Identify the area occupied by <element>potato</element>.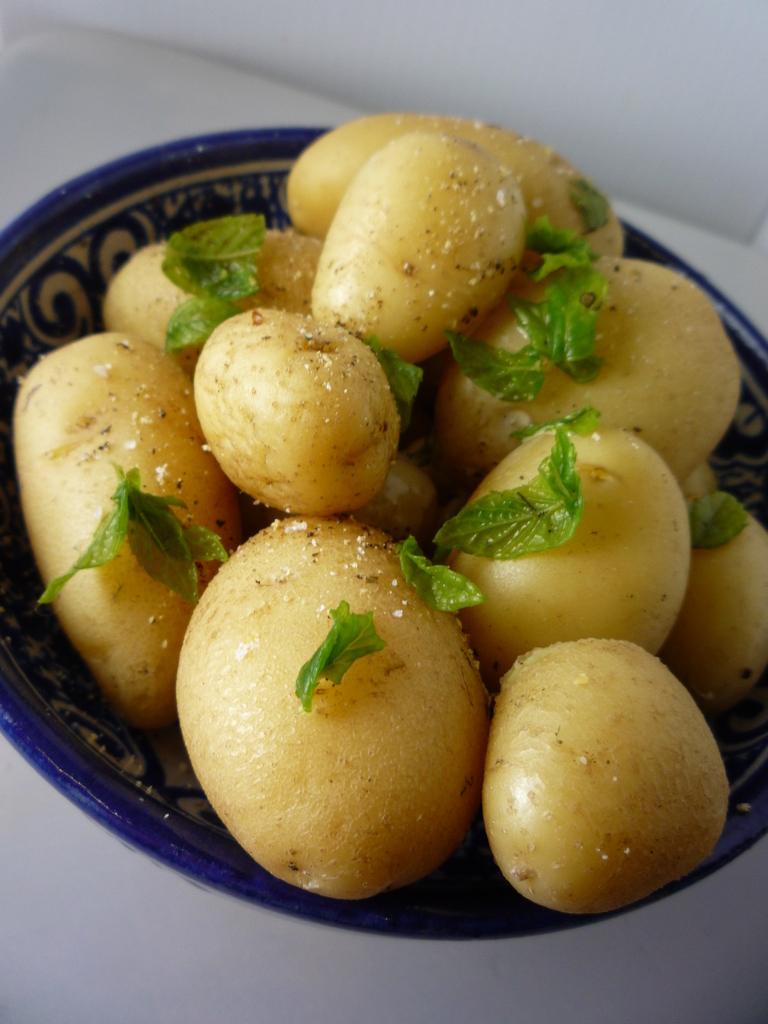
Area: 171, 516, 484, 897.
